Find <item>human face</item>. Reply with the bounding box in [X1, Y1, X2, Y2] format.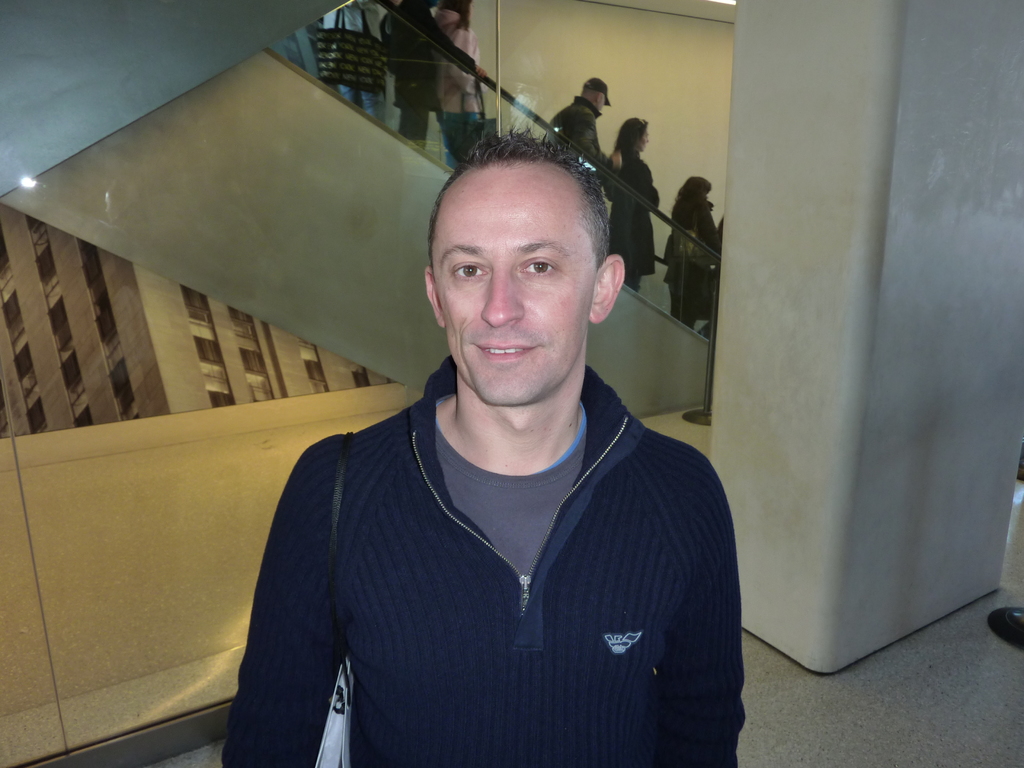
[432, 176, 595, 402].
